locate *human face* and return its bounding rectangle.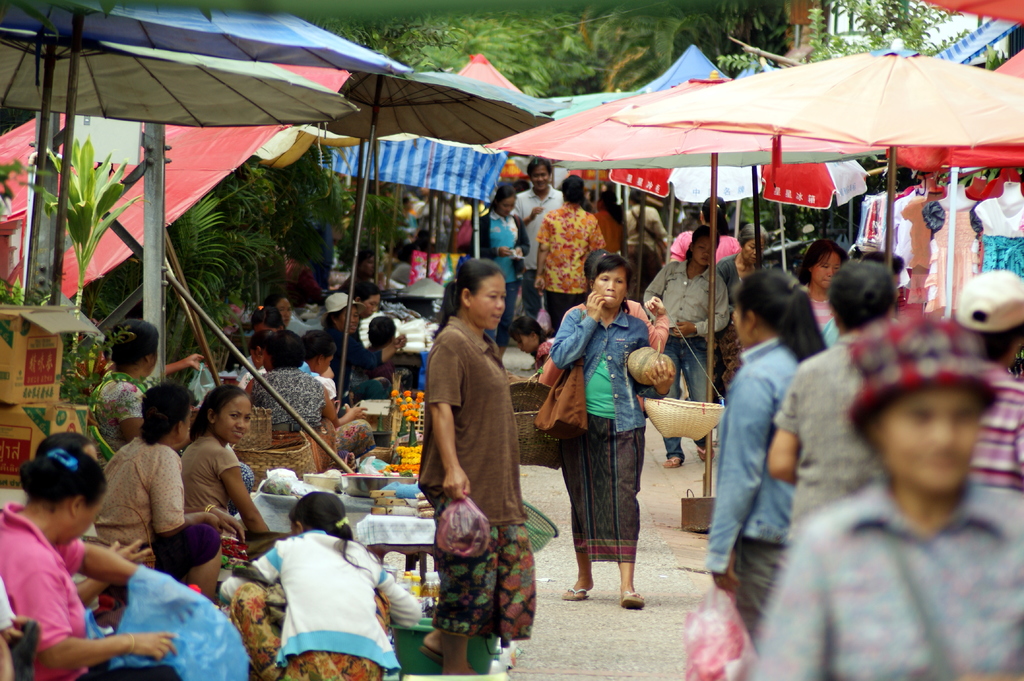
region(694, 234, 717, 268).
